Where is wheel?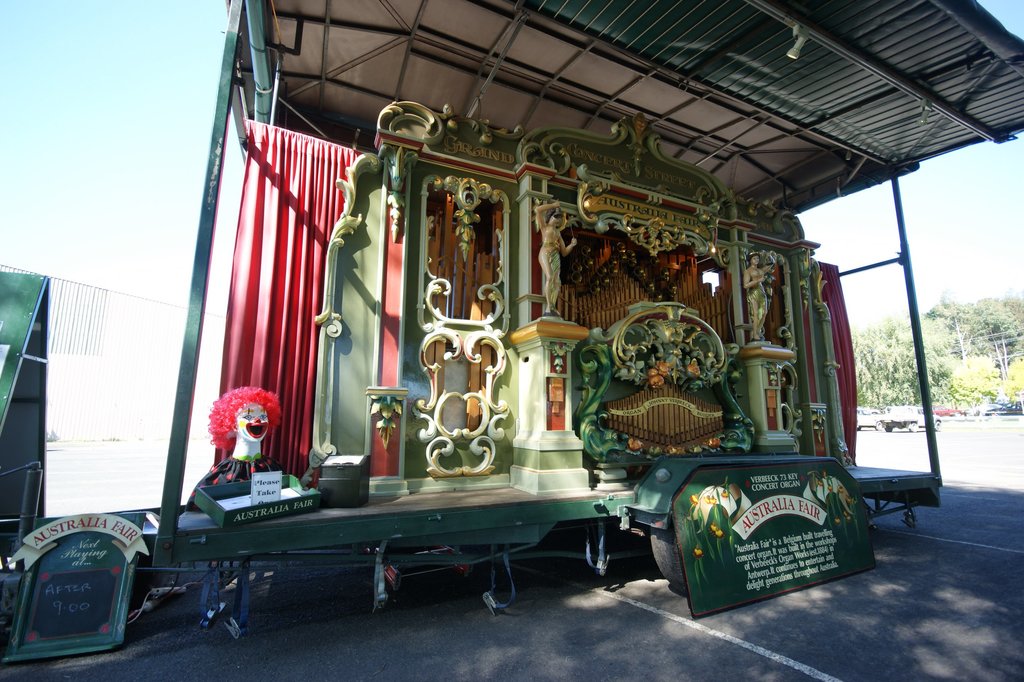
876 420 883 431.
